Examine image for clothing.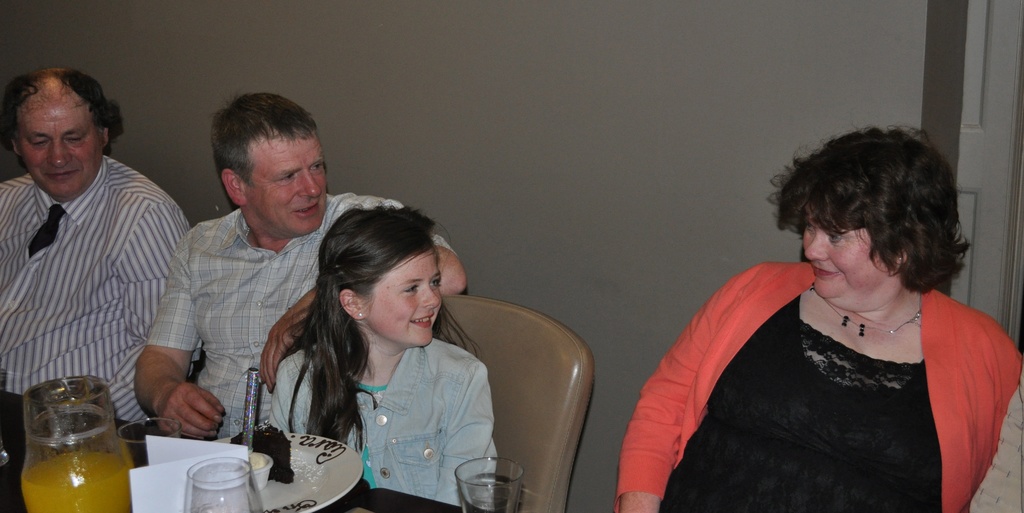
Examination result: pyautogui.locateOnScreen(0, 159, 198, 424).
